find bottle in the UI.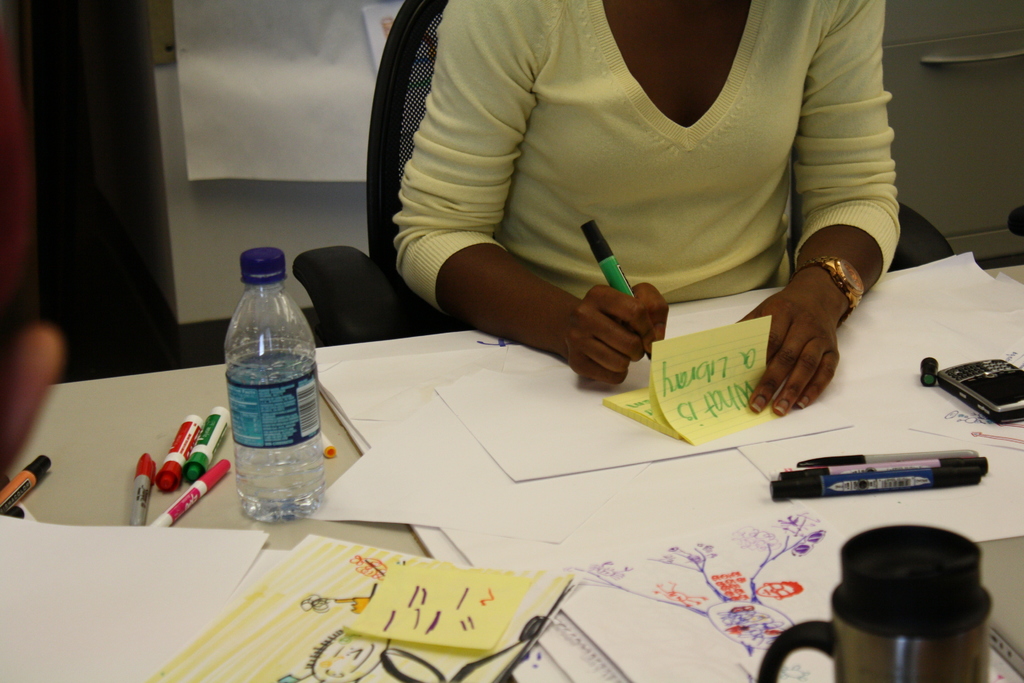
UI element at 220 238 326 521.
